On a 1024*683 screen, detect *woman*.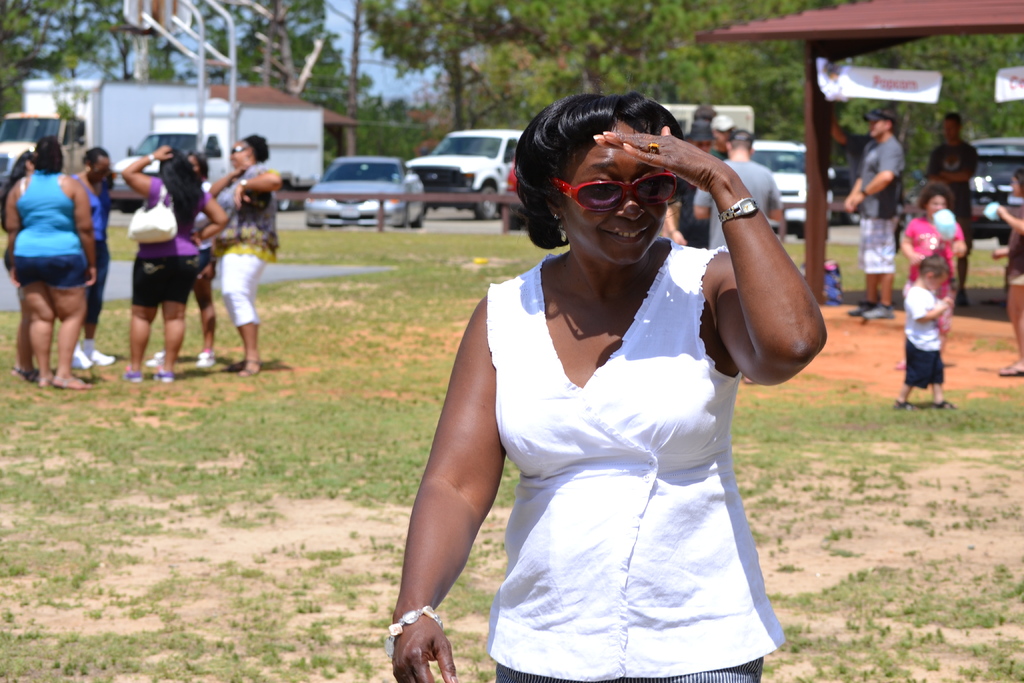
390, 89, 824, 682.
